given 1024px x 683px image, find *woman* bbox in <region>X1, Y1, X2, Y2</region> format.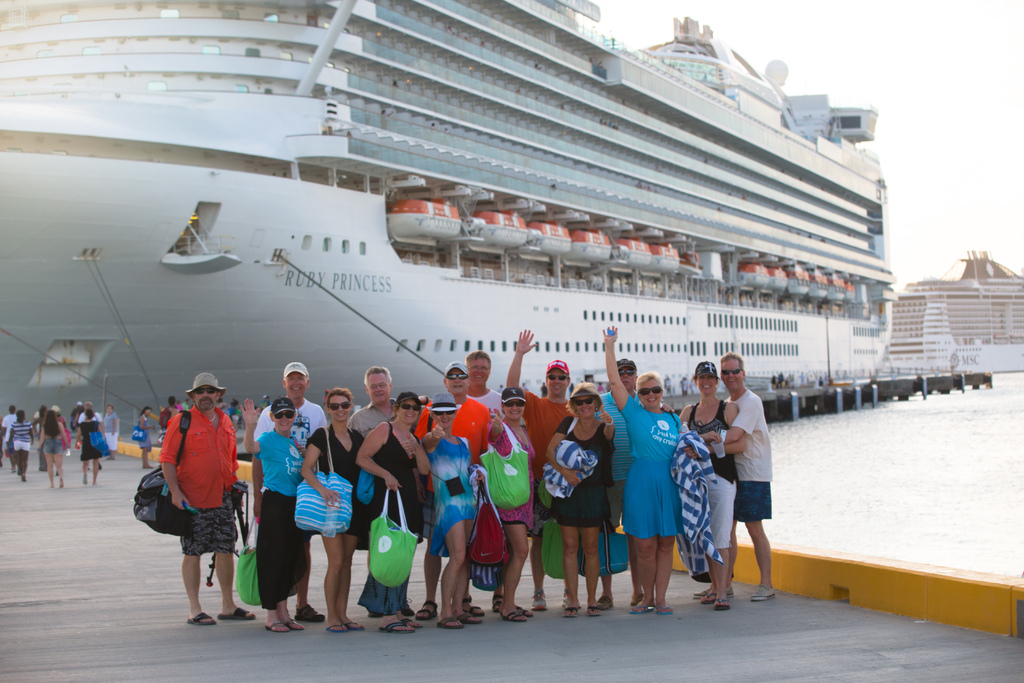
<region>483, 384, 541, 619</region>.
